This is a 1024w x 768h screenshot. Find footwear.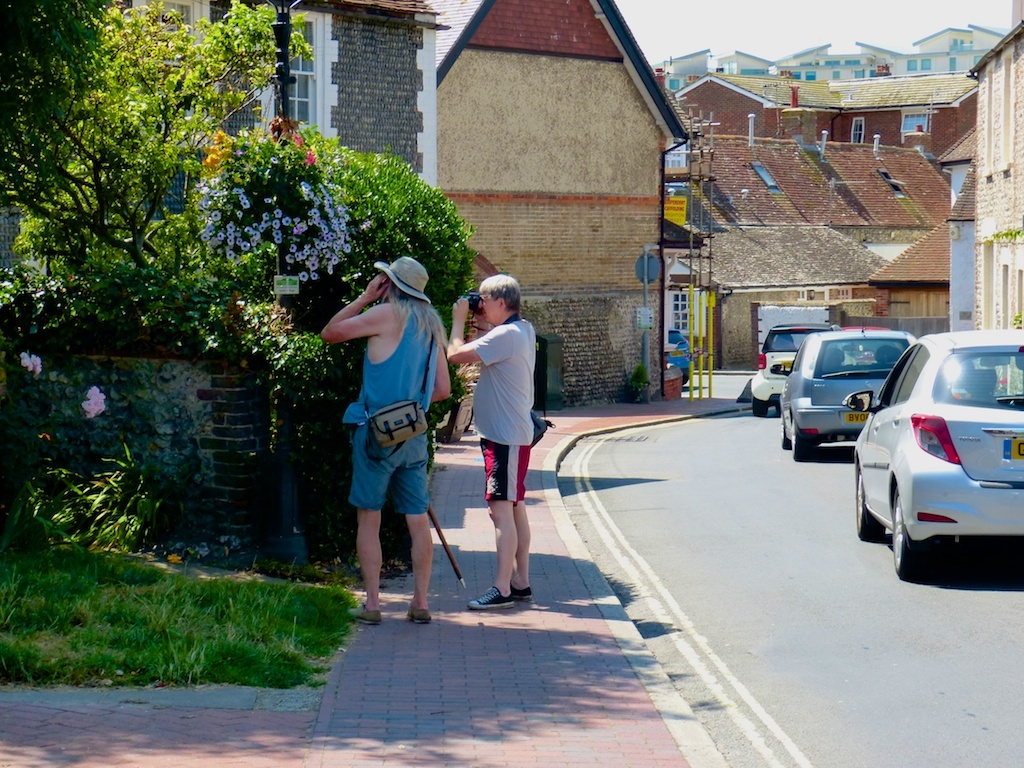
Bounding box: bbox=[405, 608, 433, 625].
